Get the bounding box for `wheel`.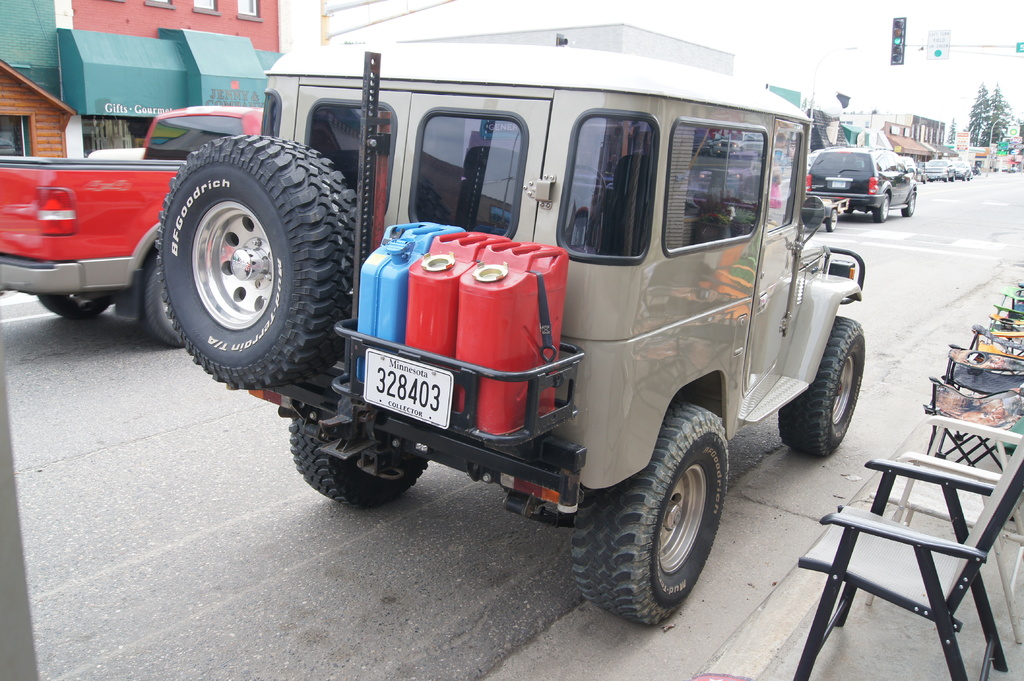
x1=150 y1=125 x2=367 y2=398.
